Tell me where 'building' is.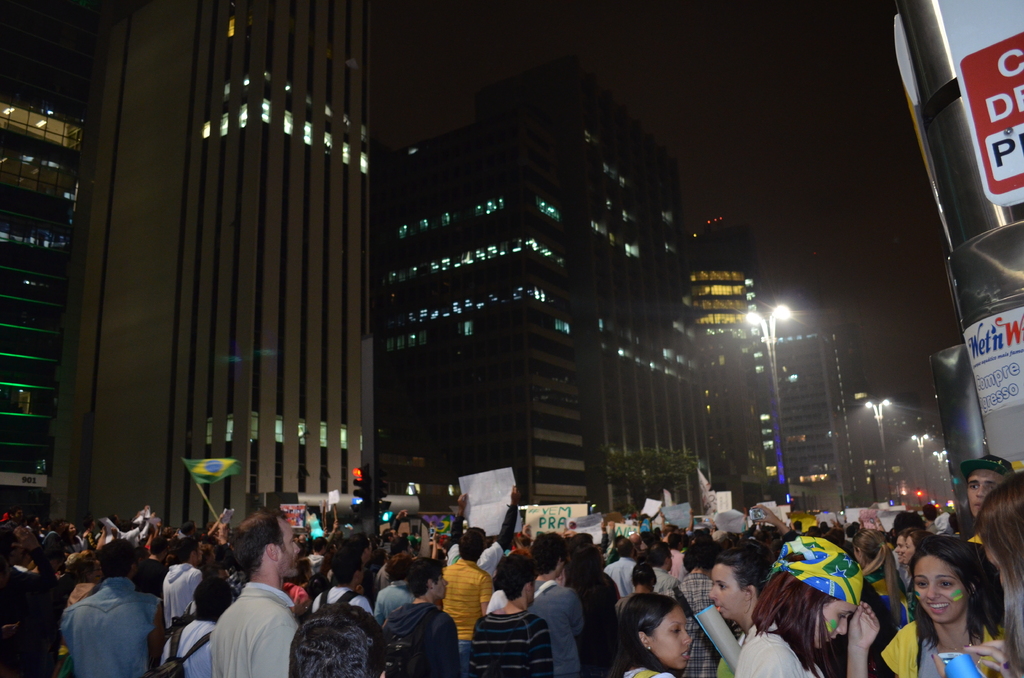
'building' is at x1=0, y1=0, x2=397, y2=621.
